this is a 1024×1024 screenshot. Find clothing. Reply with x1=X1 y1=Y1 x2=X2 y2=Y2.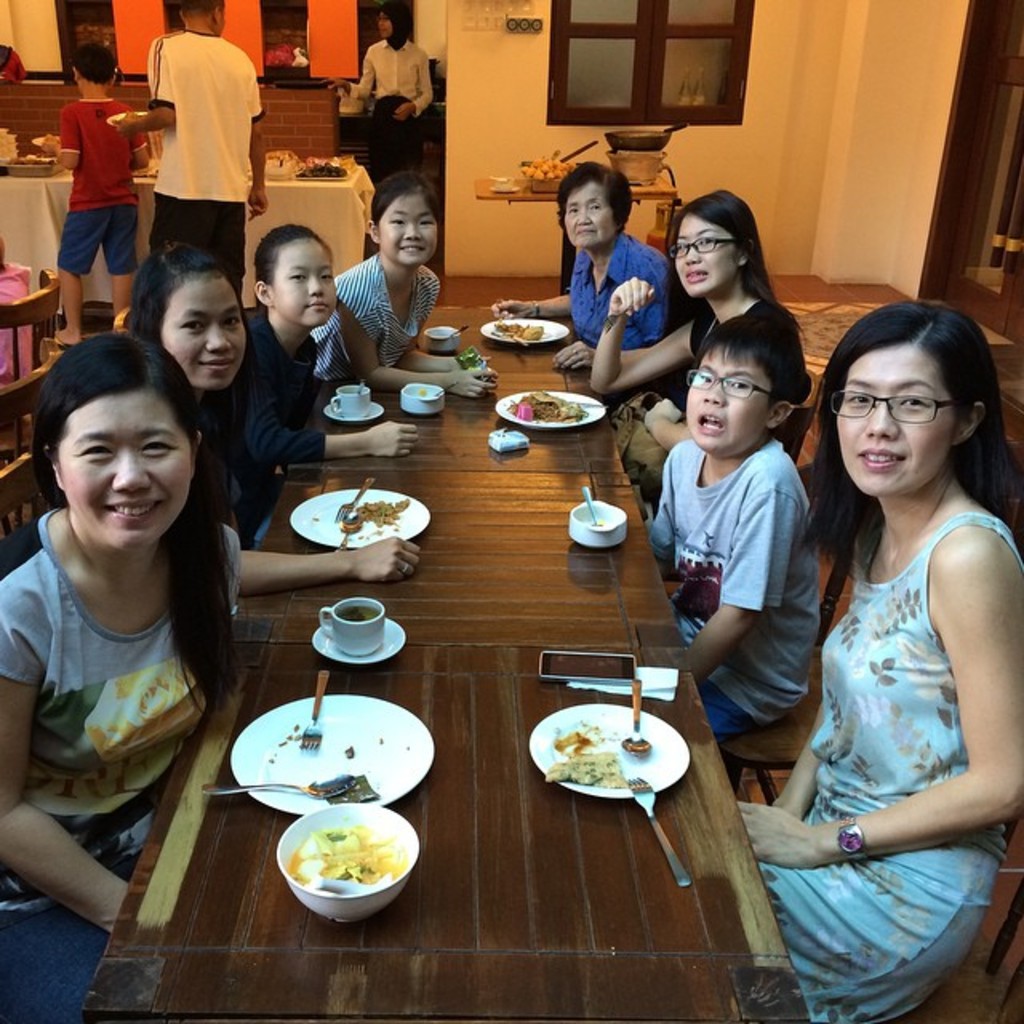
x1=202 y1=309 x2=325 y2=528.
